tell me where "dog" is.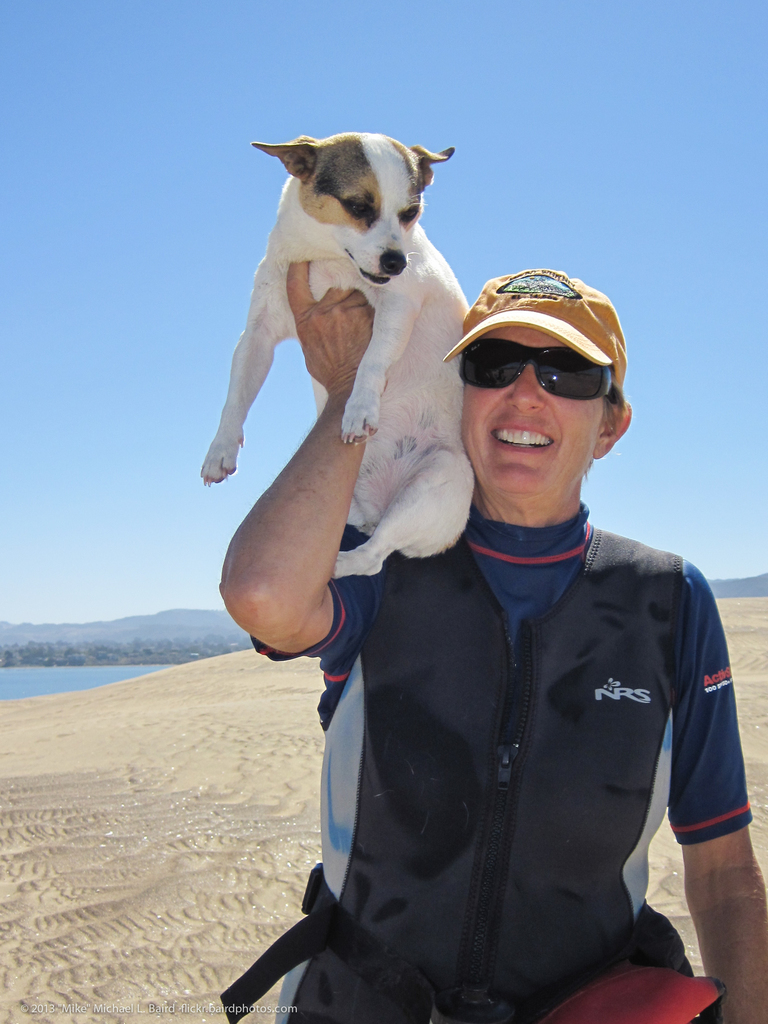
"dog" is at (left=199, top=132, right=470, bottom=579).
